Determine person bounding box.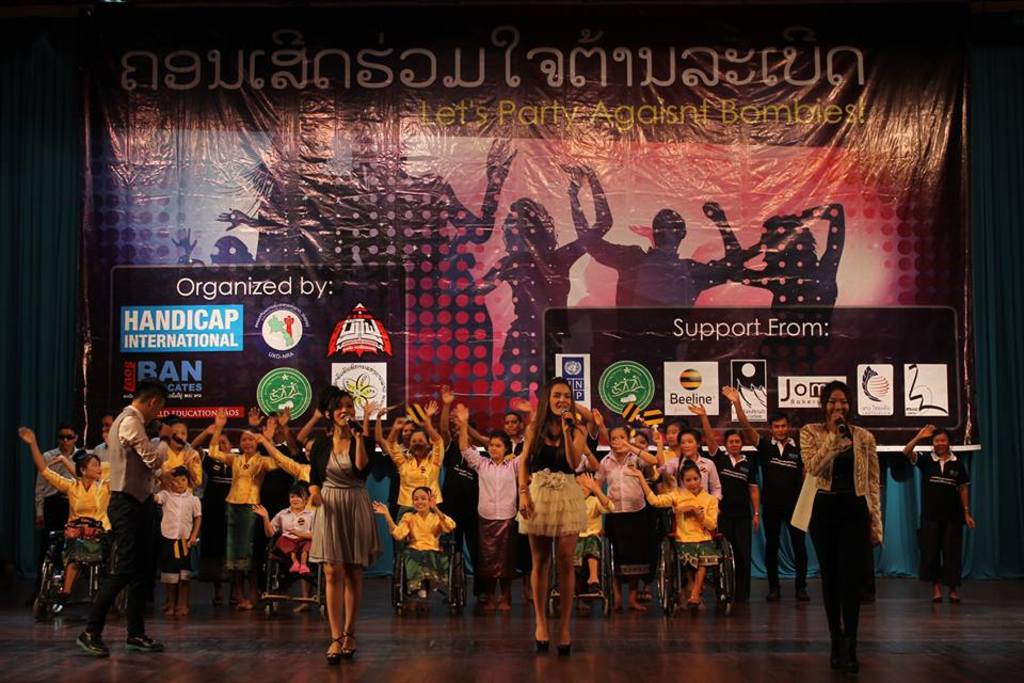
Determined: l=517, t=377, r=587, b=655.
